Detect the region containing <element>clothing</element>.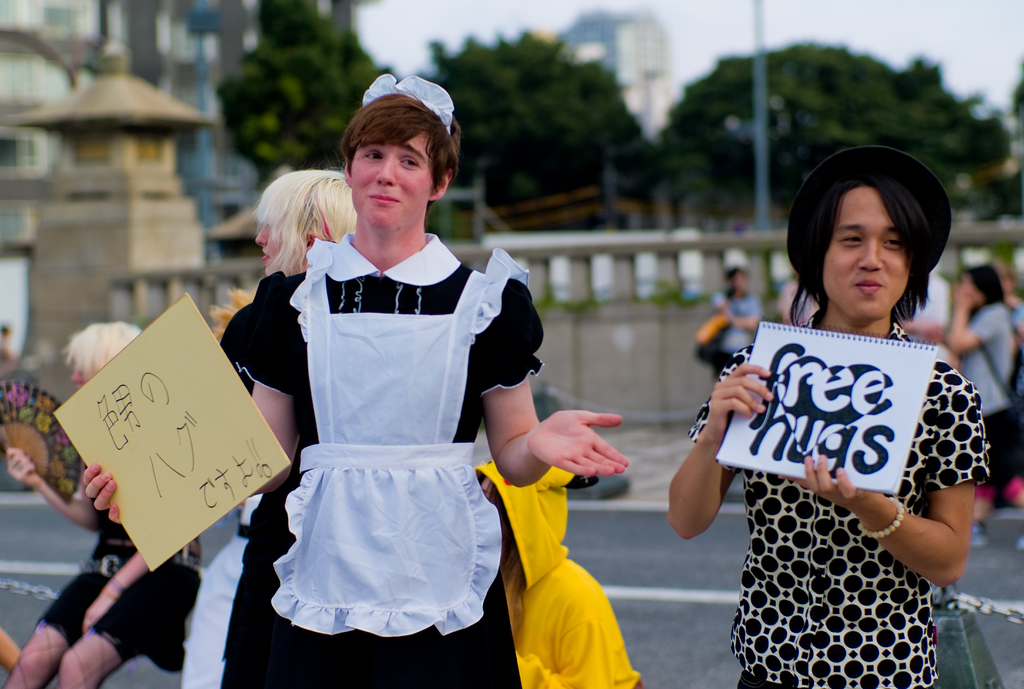
(957,295,1023,465).
